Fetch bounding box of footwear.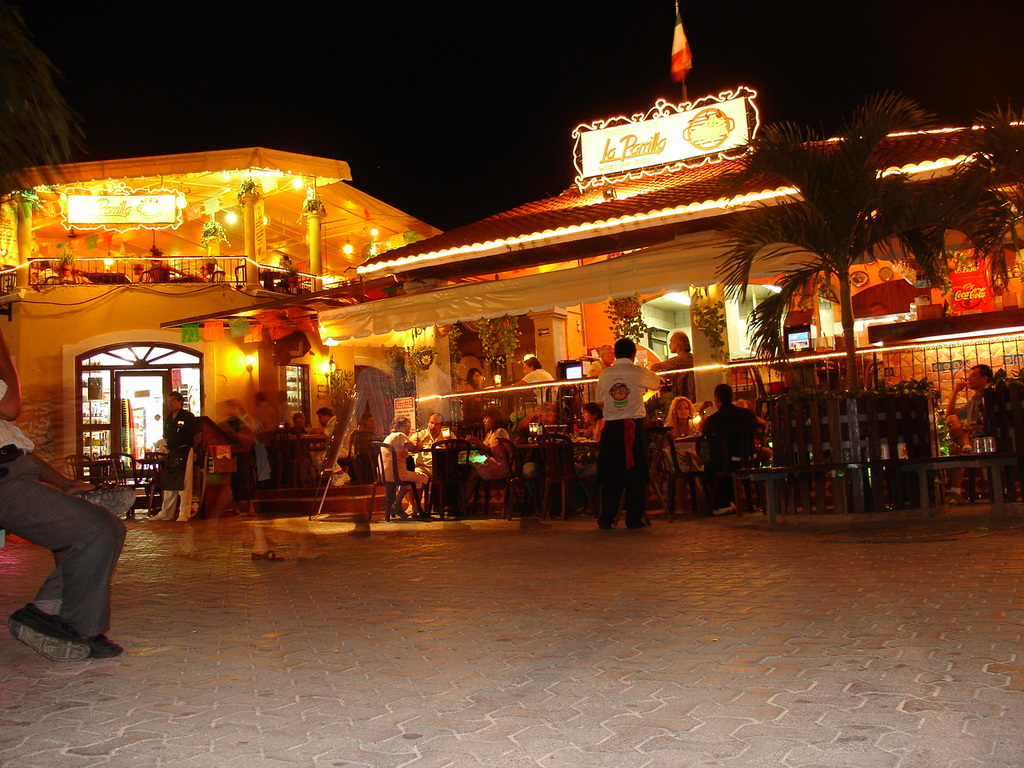
Bbox: <region>250, 550, 283, 563</region>.
